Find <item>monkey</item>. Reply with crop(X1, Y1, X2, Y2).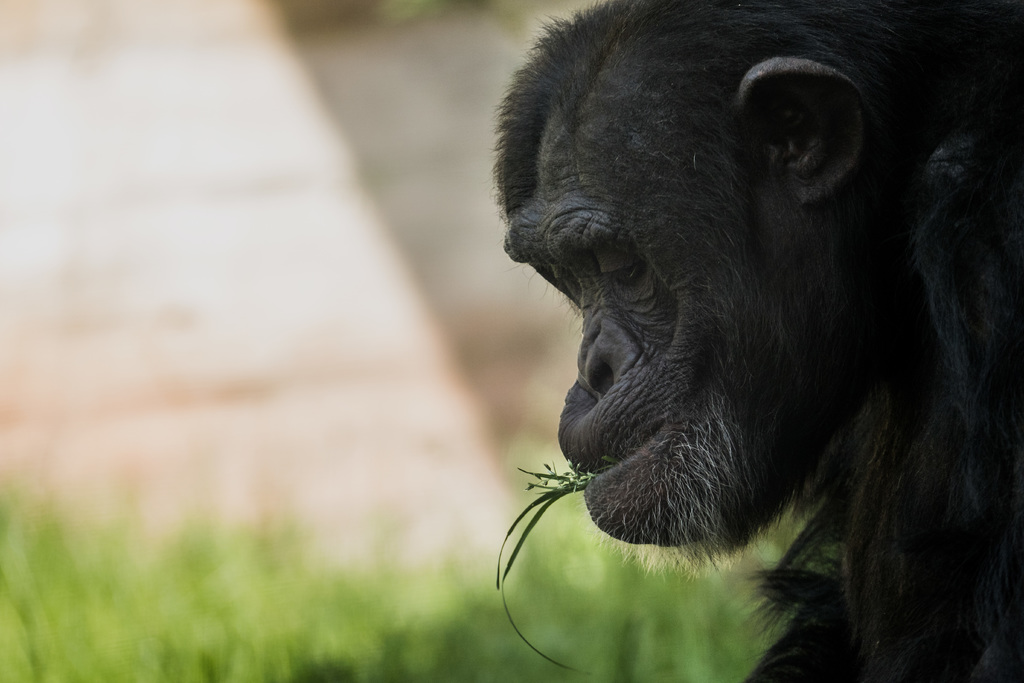
crop(493, 0, 1023, 682).
